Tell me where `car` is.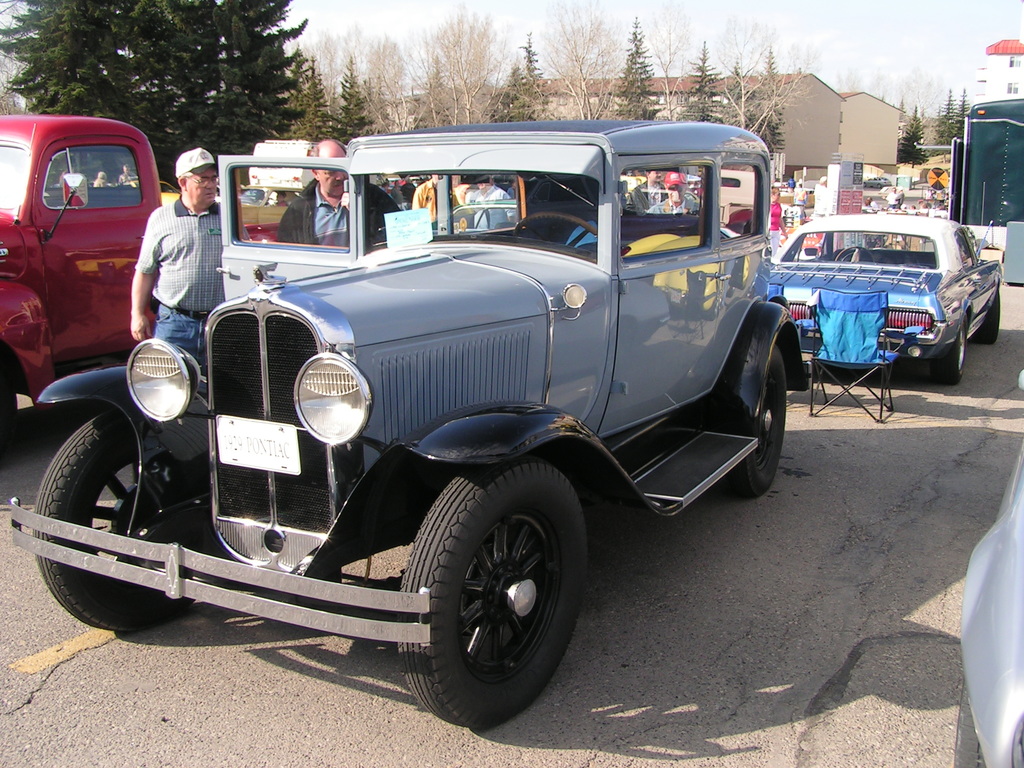
`car` is at bbox=[241, 178, 301, 228].
